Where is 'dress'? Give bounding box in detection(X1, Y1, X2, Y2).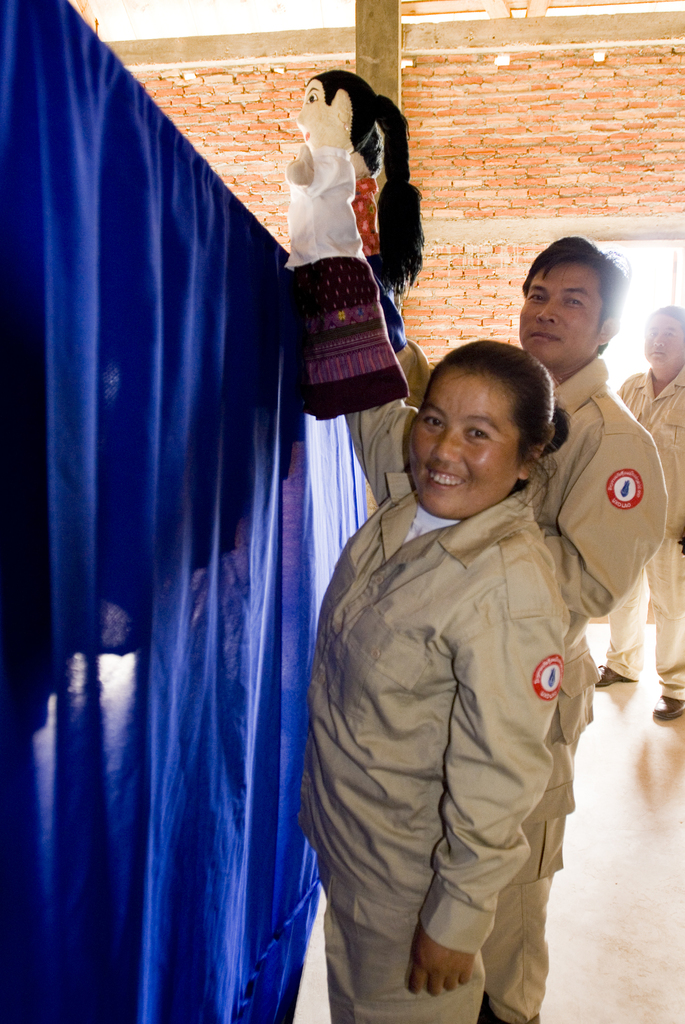
detection(295, 387, 571, 947).
